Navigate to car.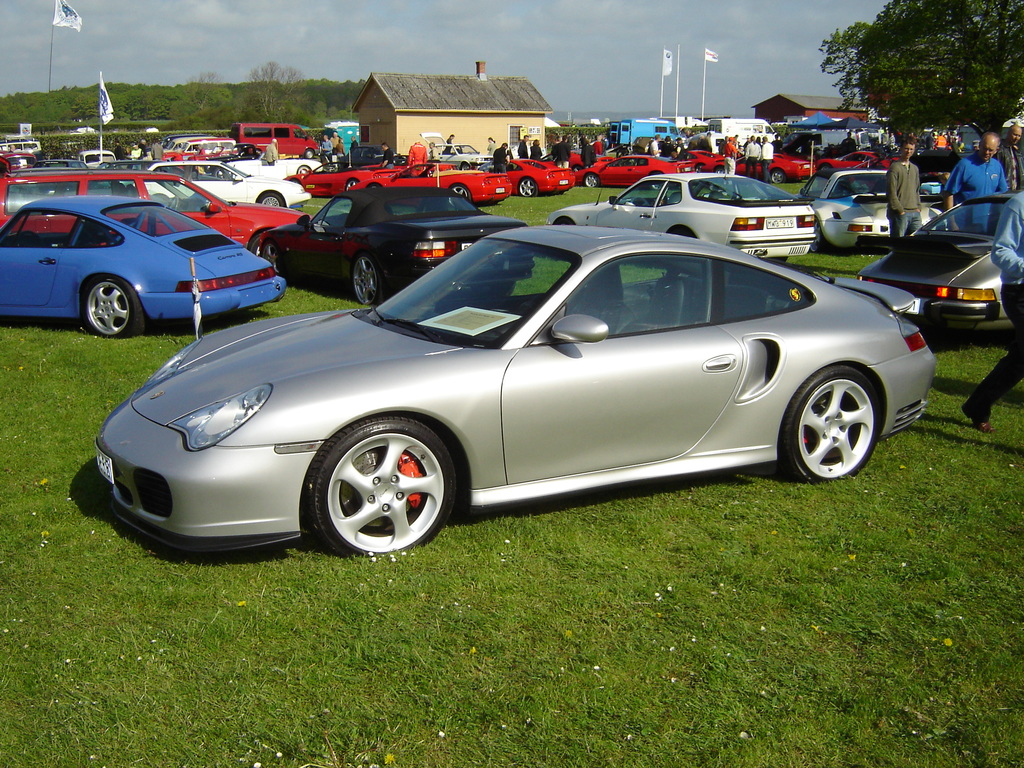
Navigation target: BBox(550, 168, 813, 268).
